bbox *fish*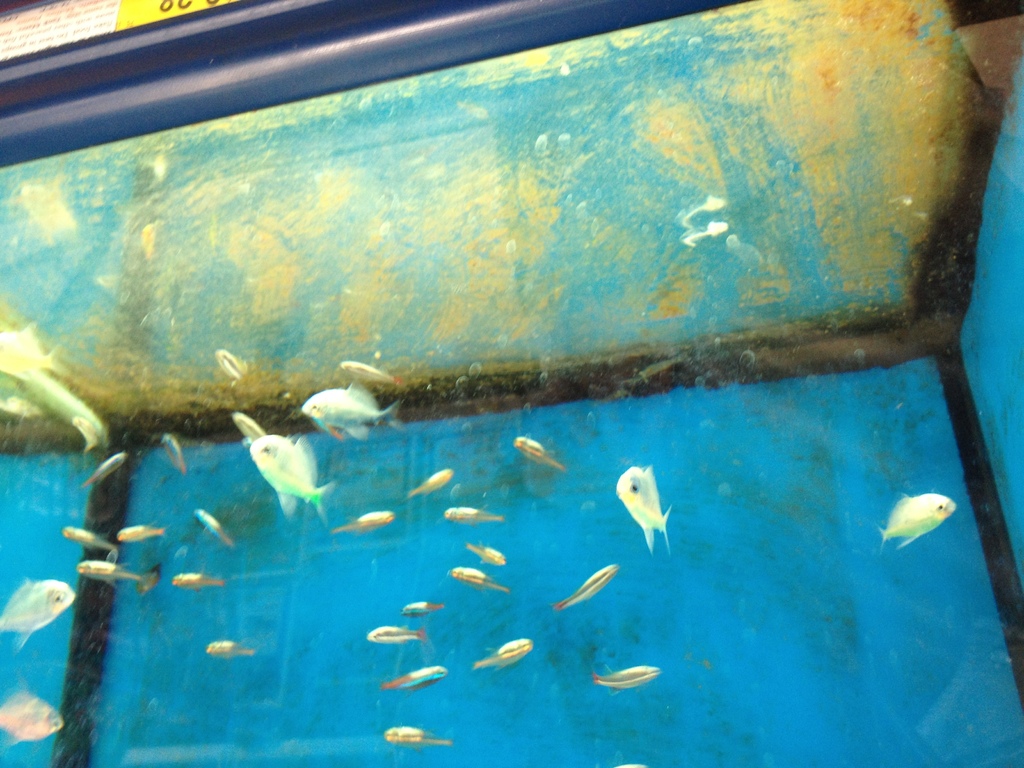
248 433 333 517
